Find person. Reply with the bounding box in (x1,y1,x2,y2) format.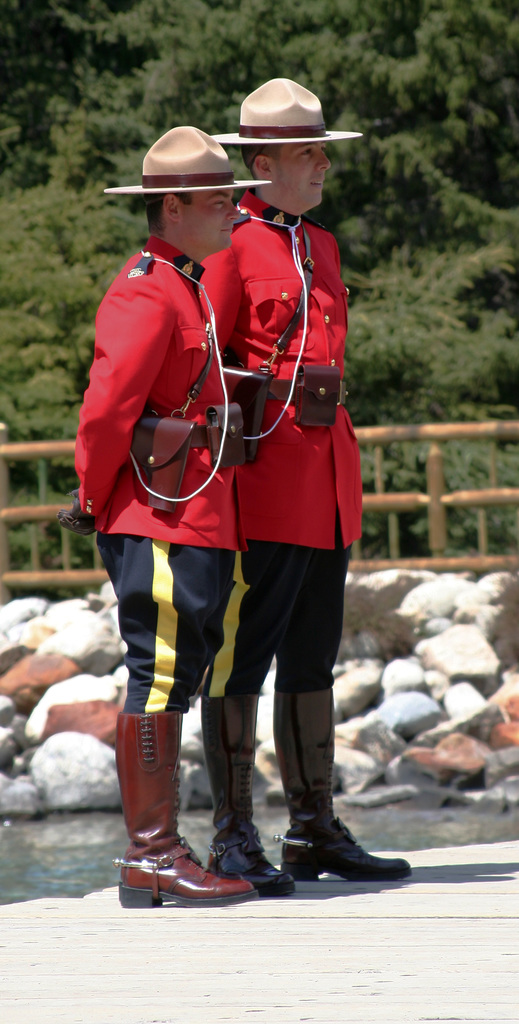
(199,77,411,891).
